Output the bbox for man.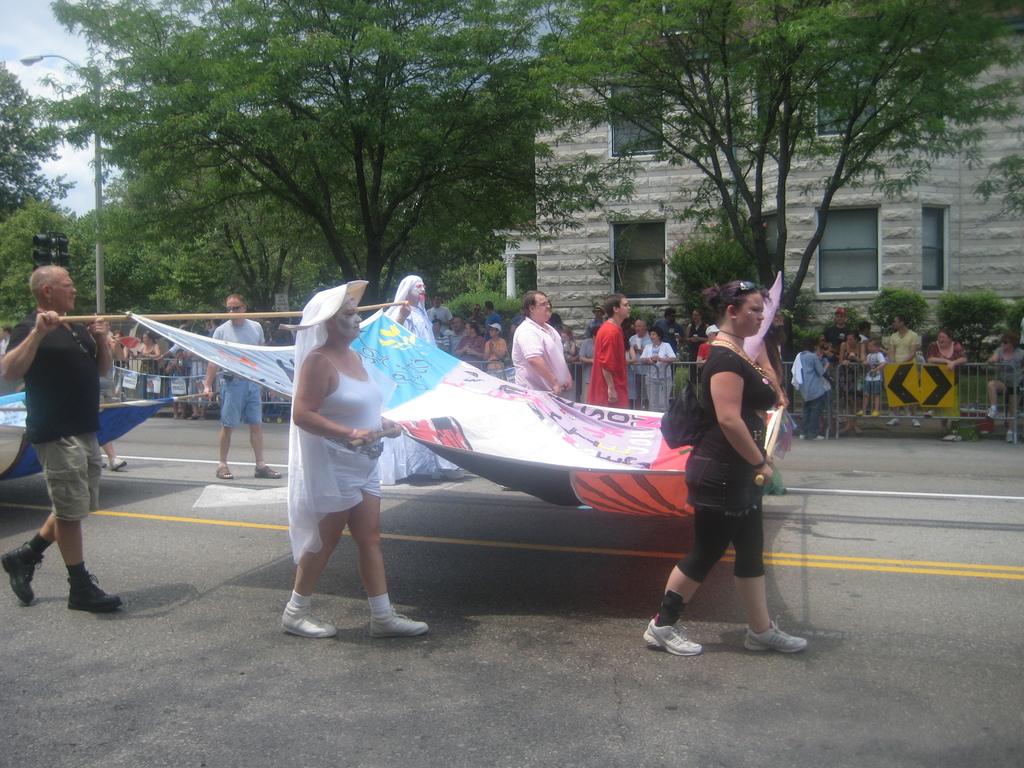
508:289:575:401.
